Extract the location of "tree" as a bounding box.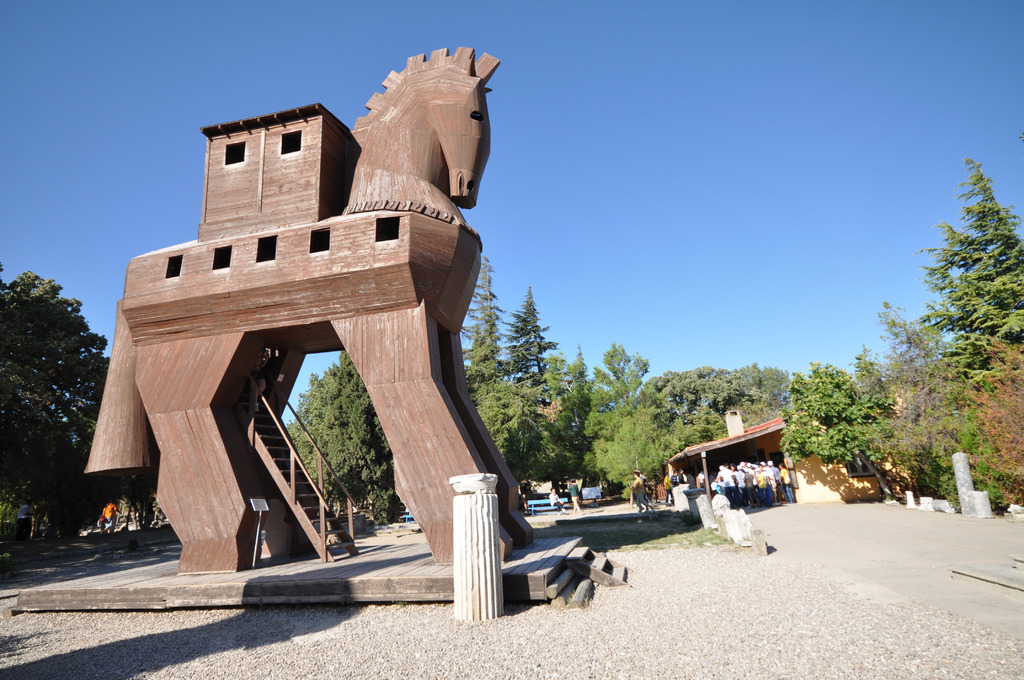
6/257/101/526.
